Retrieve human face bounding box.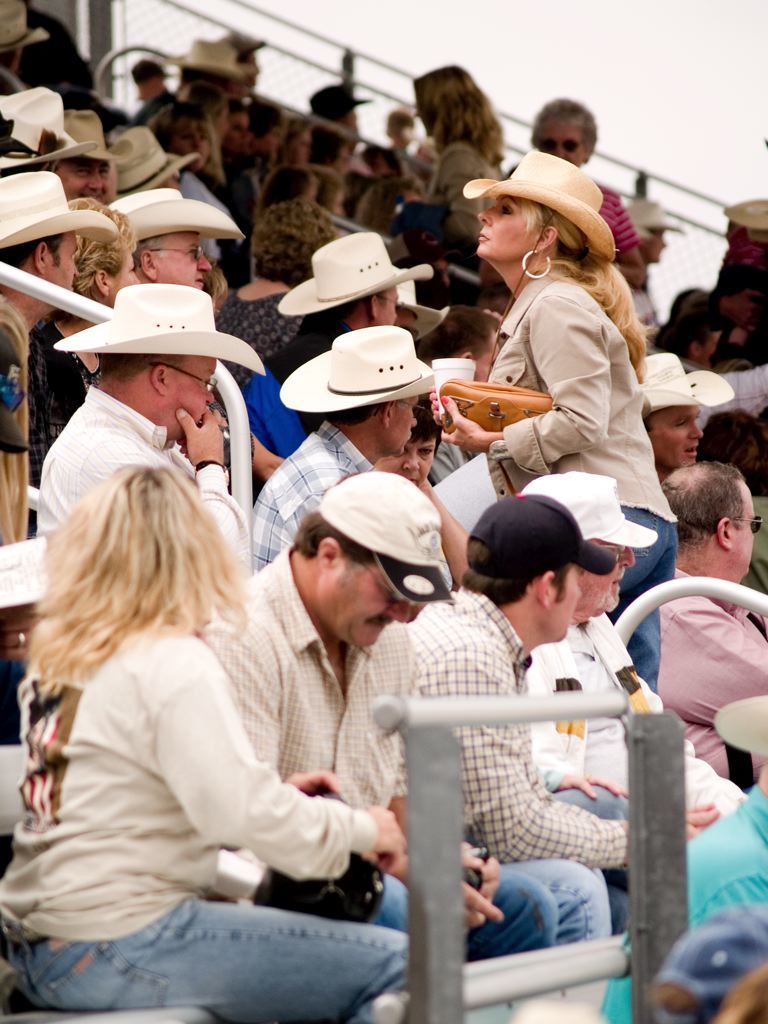
Bounding box: 52,225,82,289.
